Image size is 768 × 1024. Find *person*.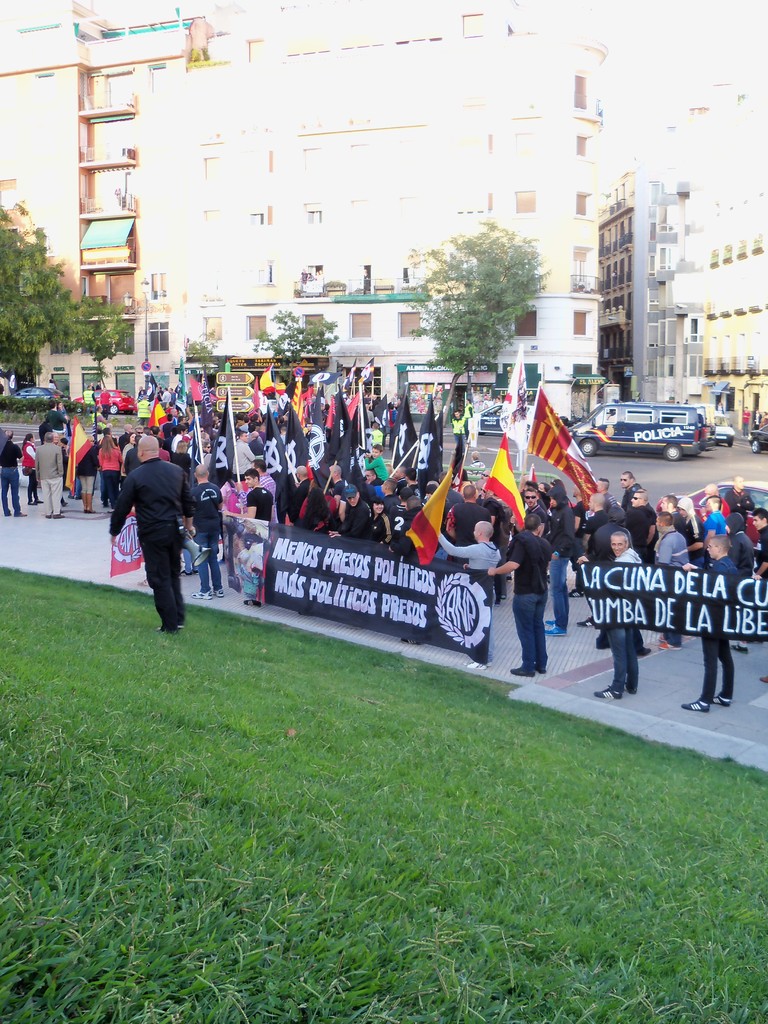
157,383,162,401.
